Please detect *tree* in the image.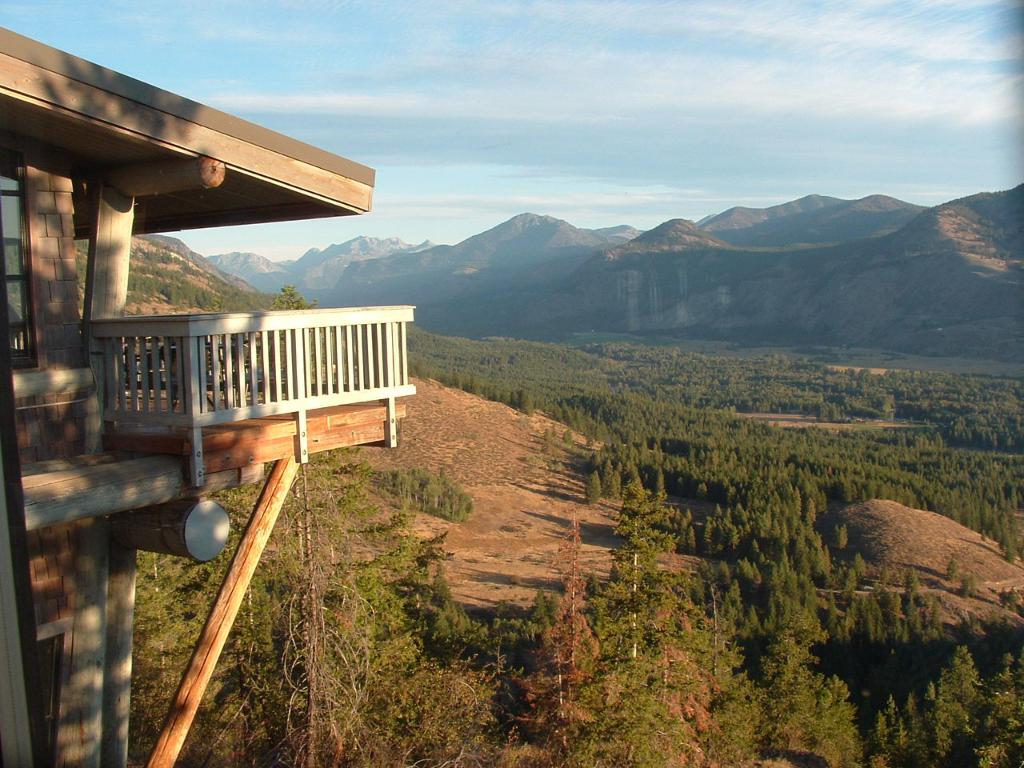
591,475,682,639.
